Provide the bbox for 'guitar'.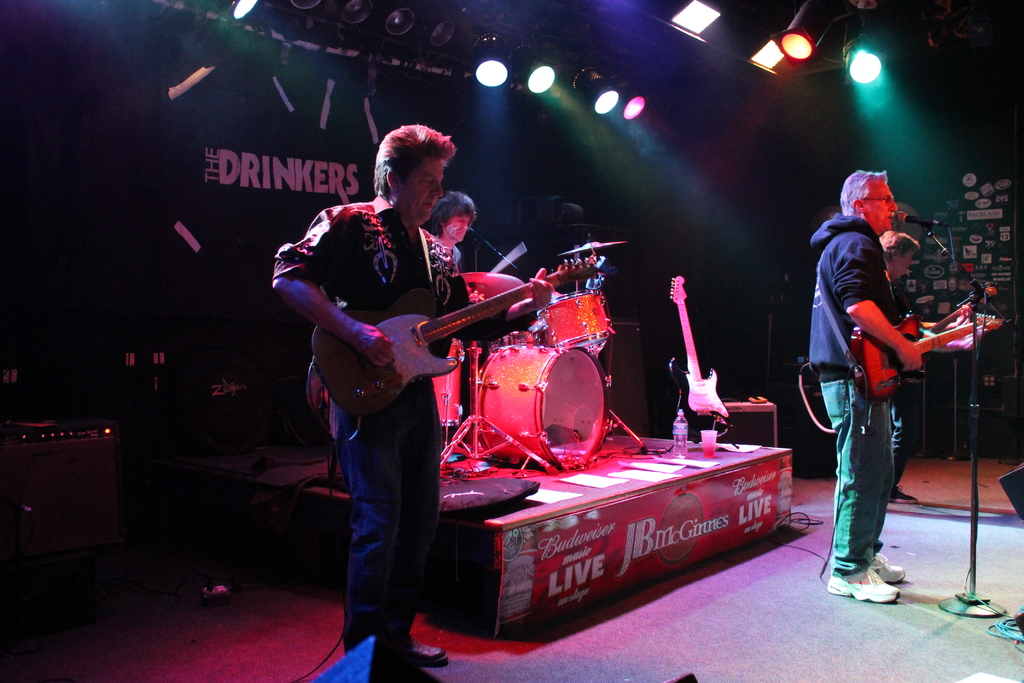
box=[308, 258, 600, 426].
